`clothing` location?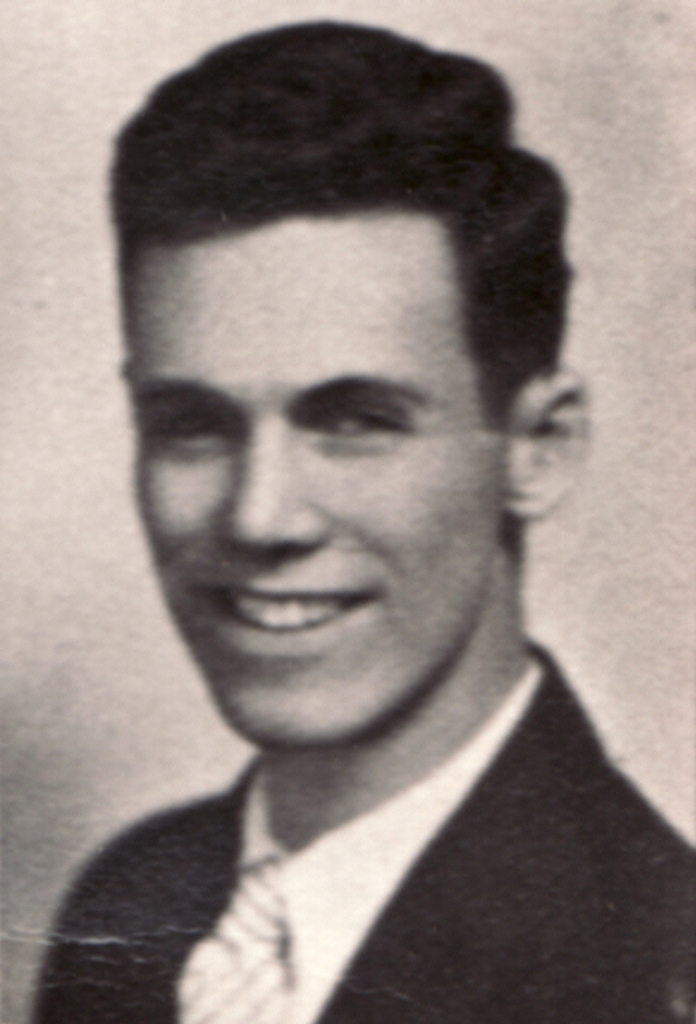
BBox(32, 693, 671, 1023)
